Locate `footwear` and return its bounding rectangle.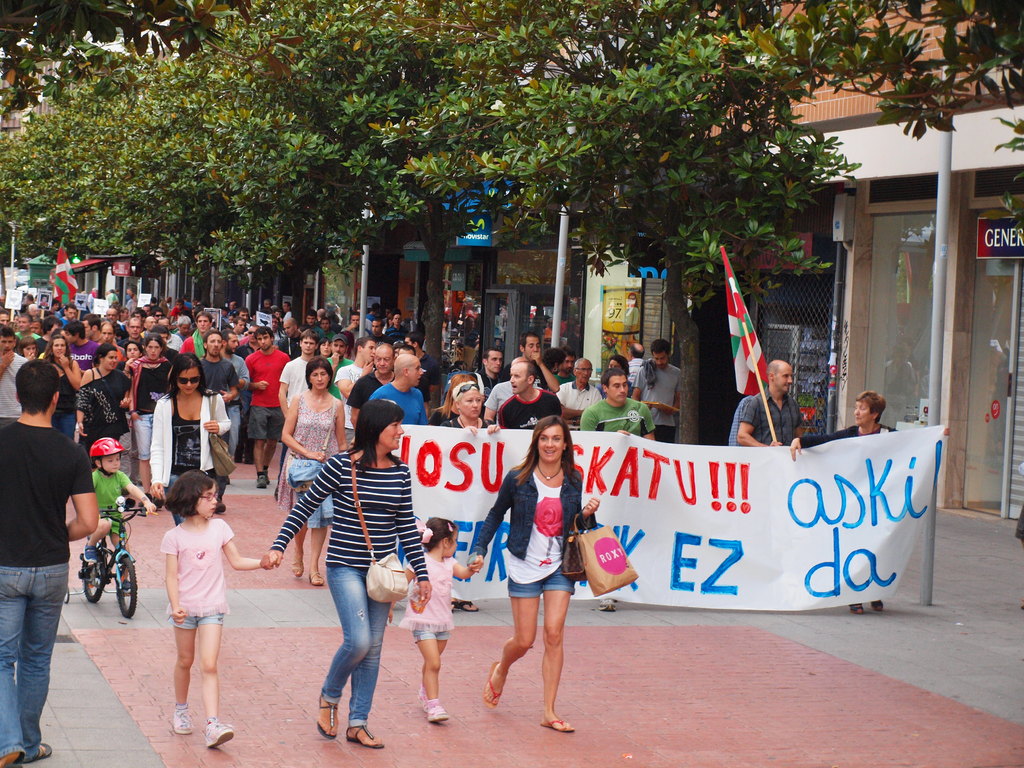
crop(173, 707, 192, 733).
